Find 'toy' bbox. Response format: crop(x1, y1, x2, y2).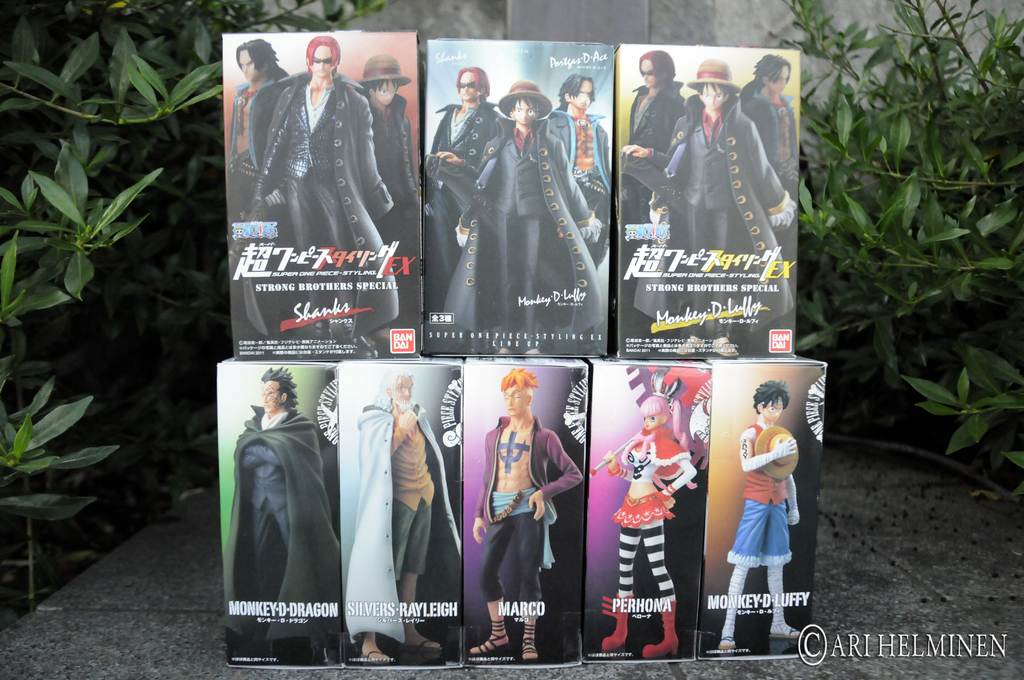
crop(344, 368, 465, 667).
